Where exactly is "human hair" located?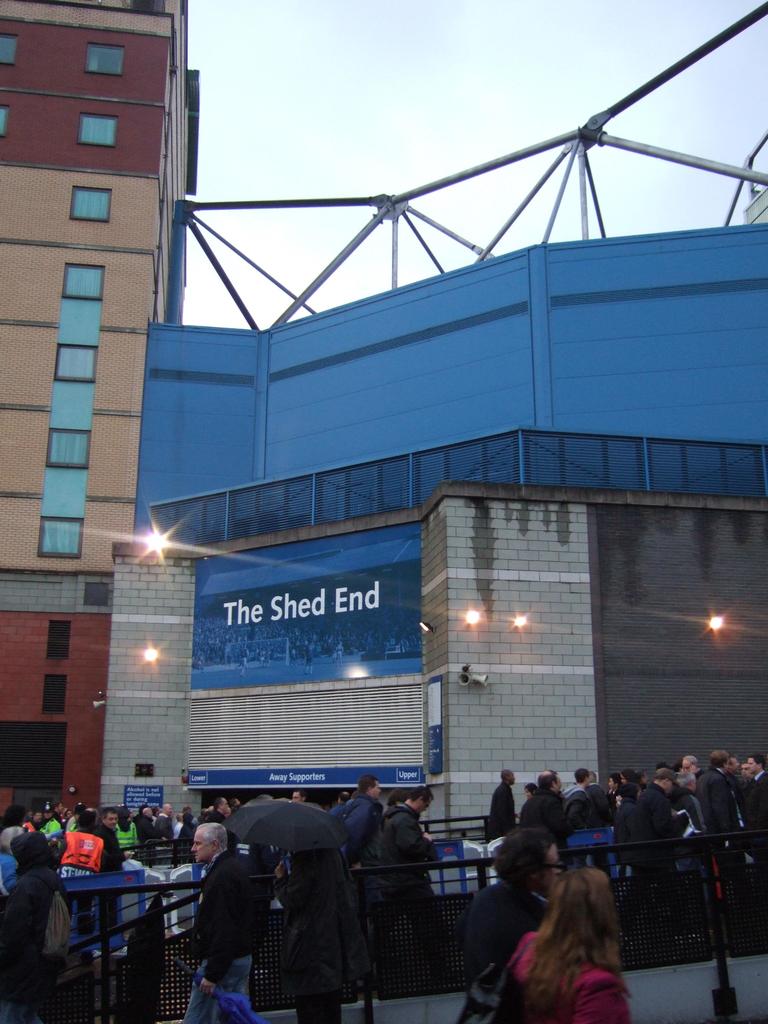
Its bounding box is {"x1": 92, "y1": 801, "x2": 109, "y2": 824}.
